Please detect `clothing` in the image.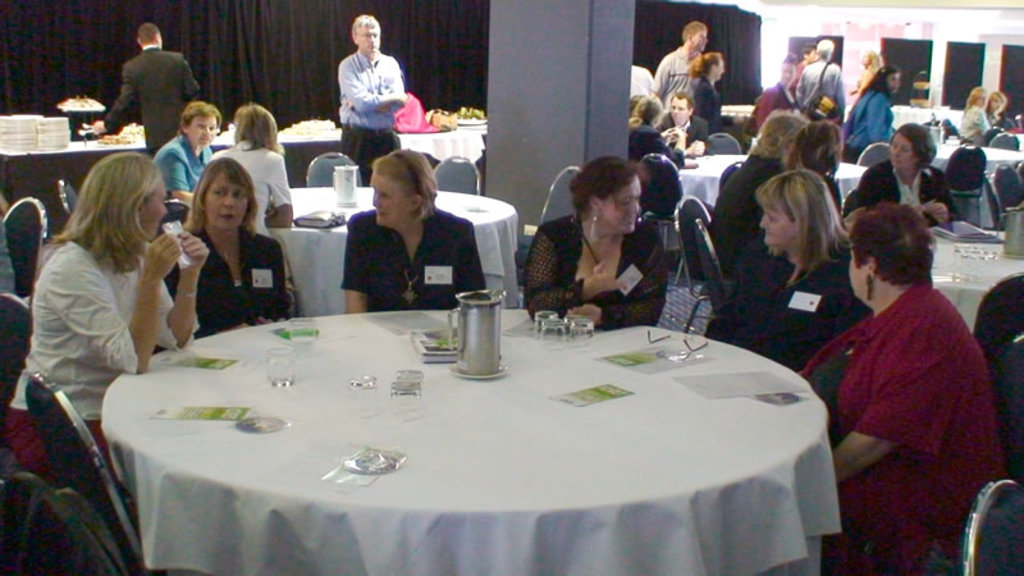
rect(689, 82, 726, 131).
